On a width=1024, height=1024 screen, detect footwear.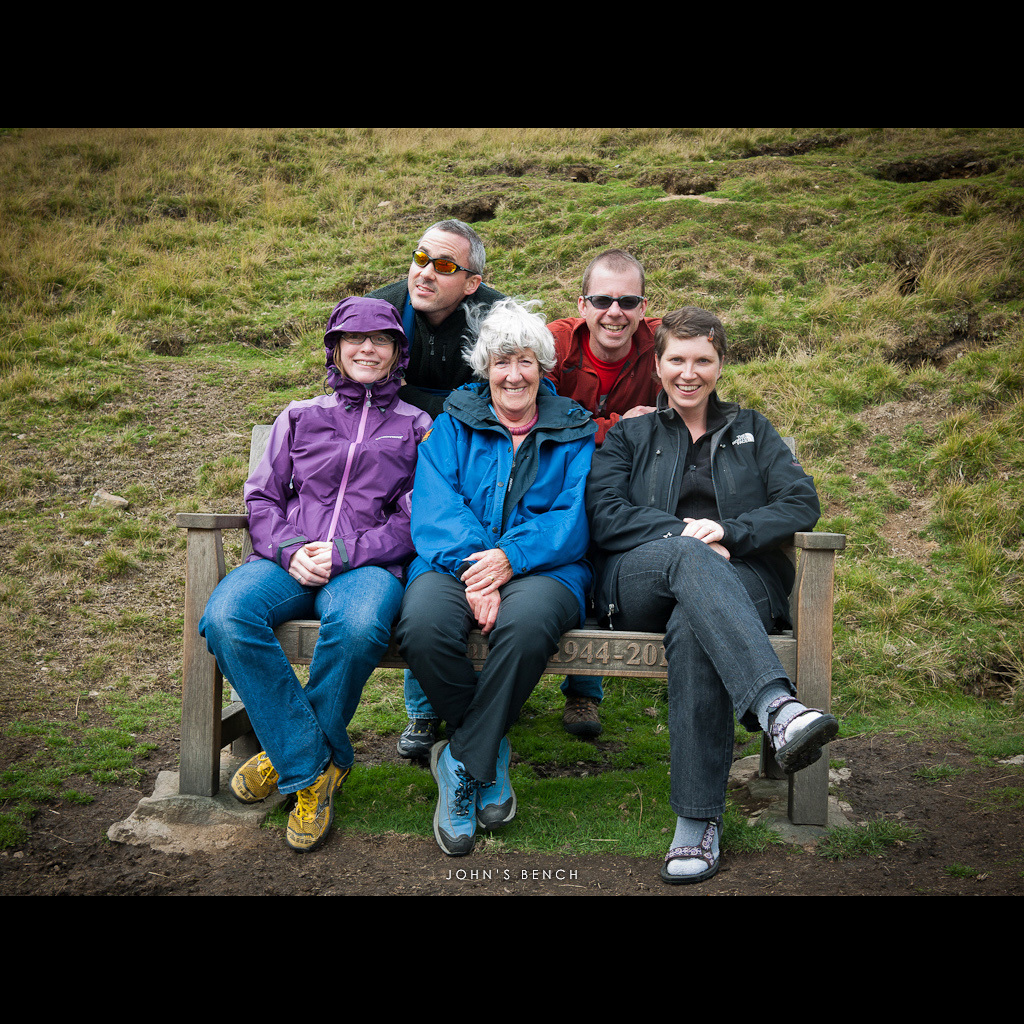
bbox=(759, 693, 830, 774).
